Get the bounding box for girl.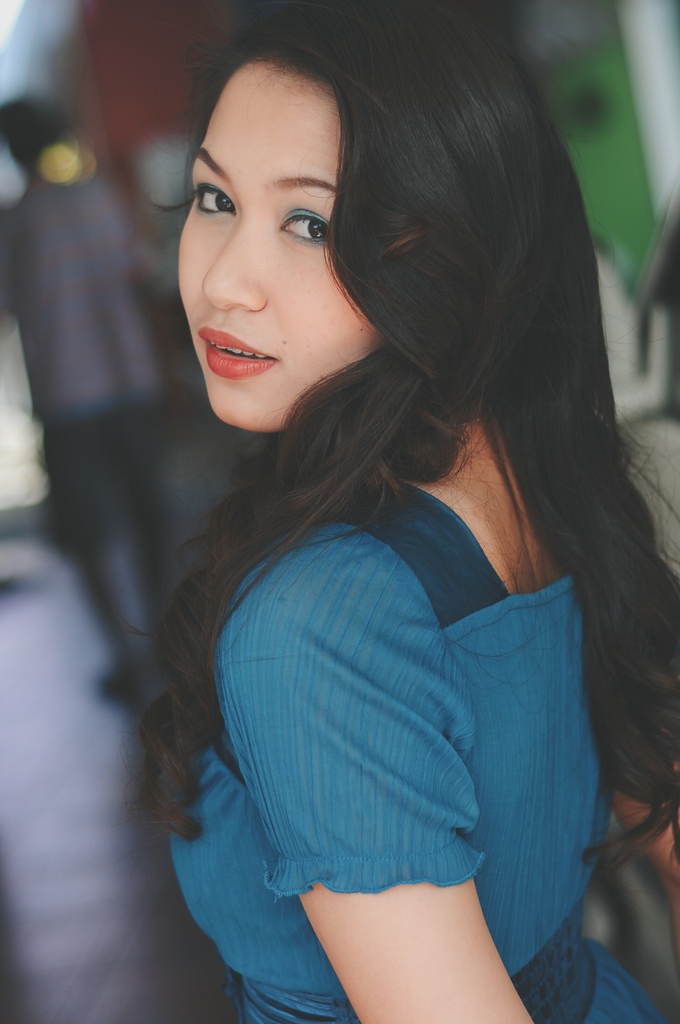
(99,47,671,999).
